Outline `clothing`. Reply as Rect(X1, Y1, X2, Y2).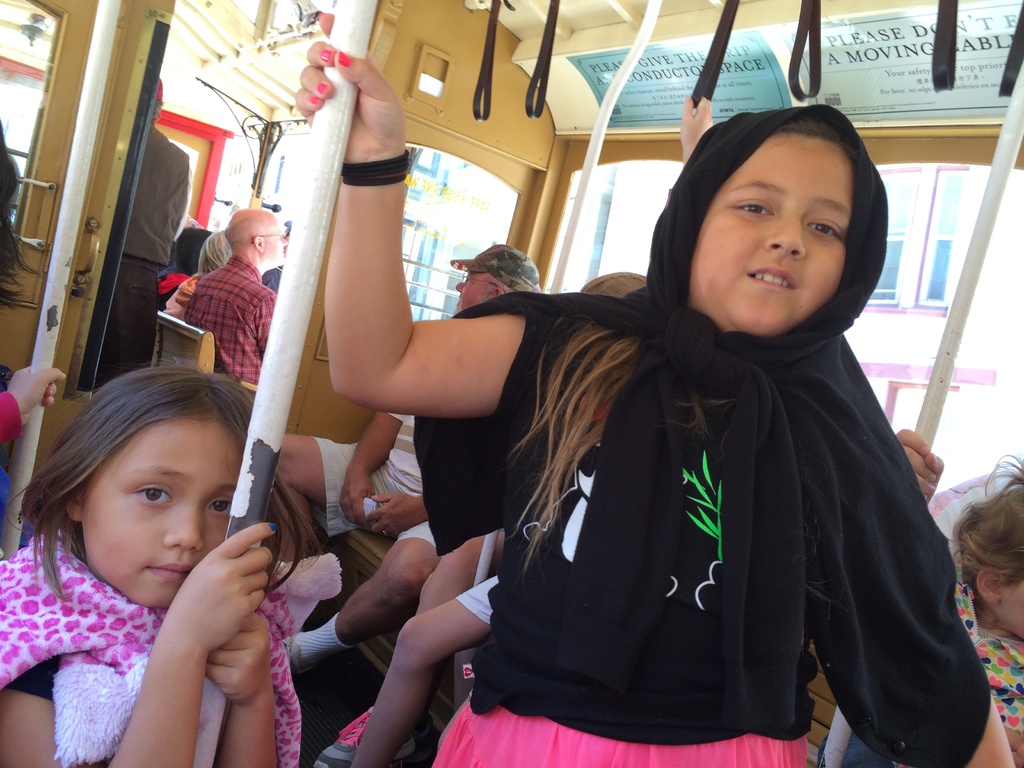
Rect(183, 257, 280, 383).
